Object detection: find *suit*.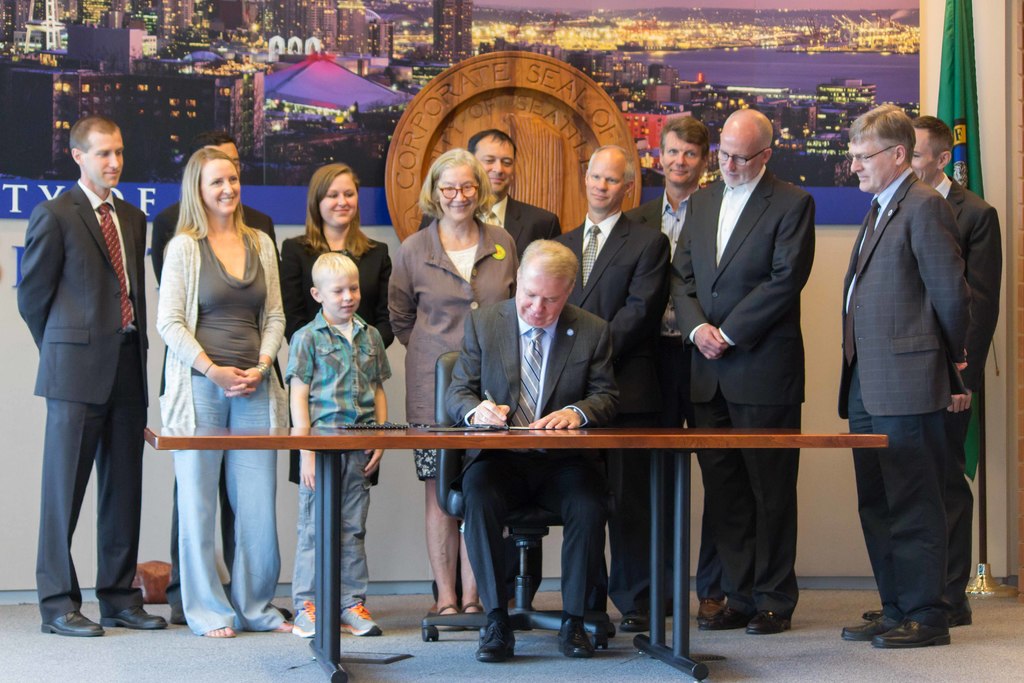
<region>548, 212, 669, 618</region>.
